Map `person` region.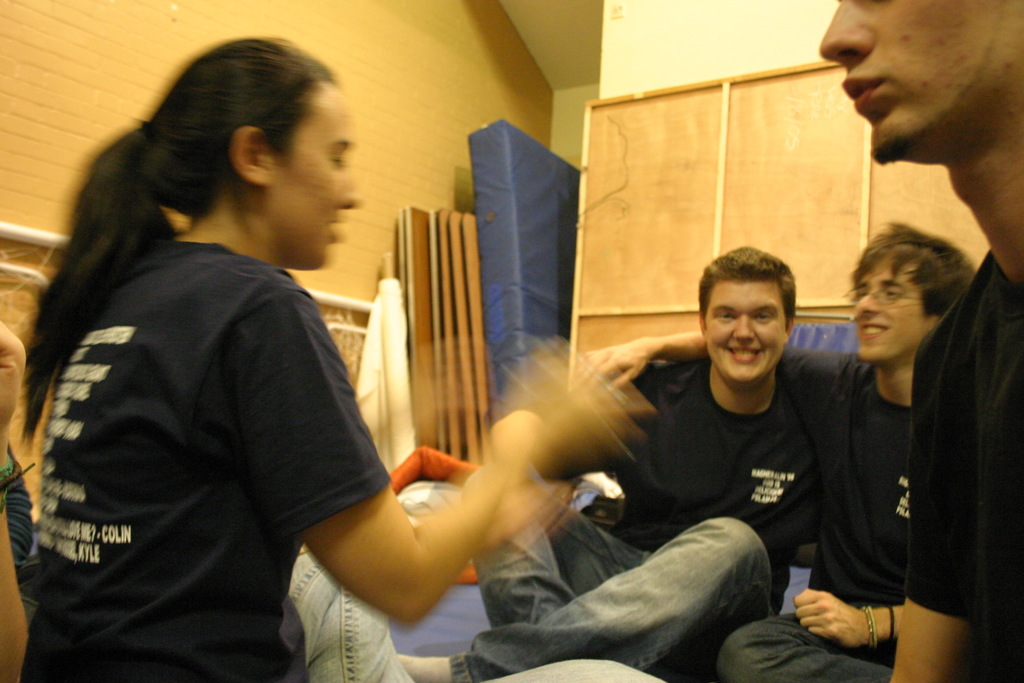
Mapped to box(15, 34, 651, 682).
